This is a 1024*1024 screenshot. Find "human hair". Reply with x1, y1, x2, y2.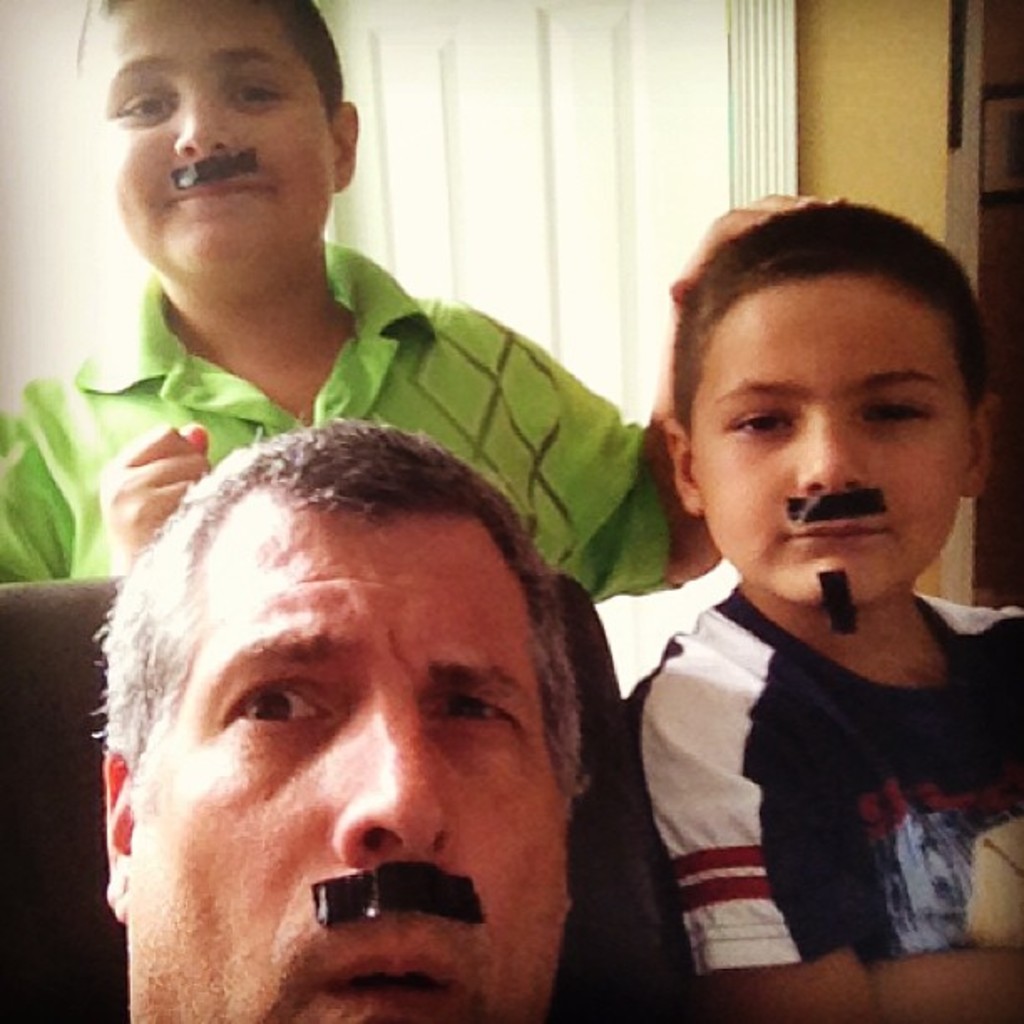
127, 442, 591, 825.
